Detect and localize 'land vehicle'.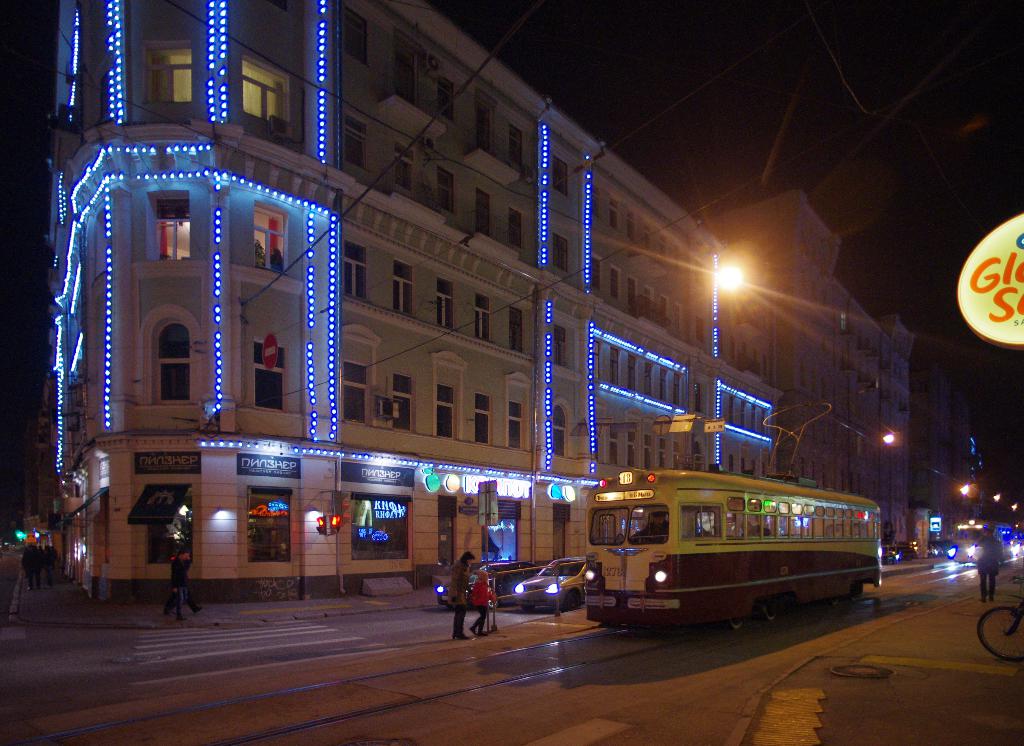
Localized at locate(440, 560, 528, 600).
